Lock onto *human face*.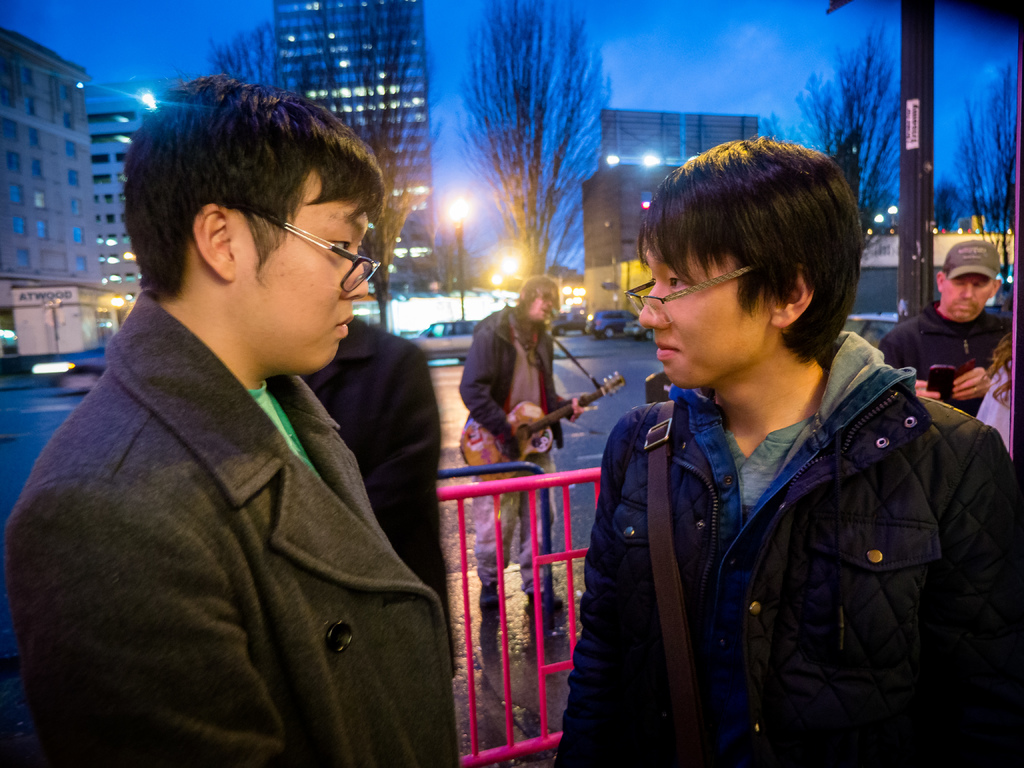
Locked: [x1=641, y1=245, x2=758, y2=384].
